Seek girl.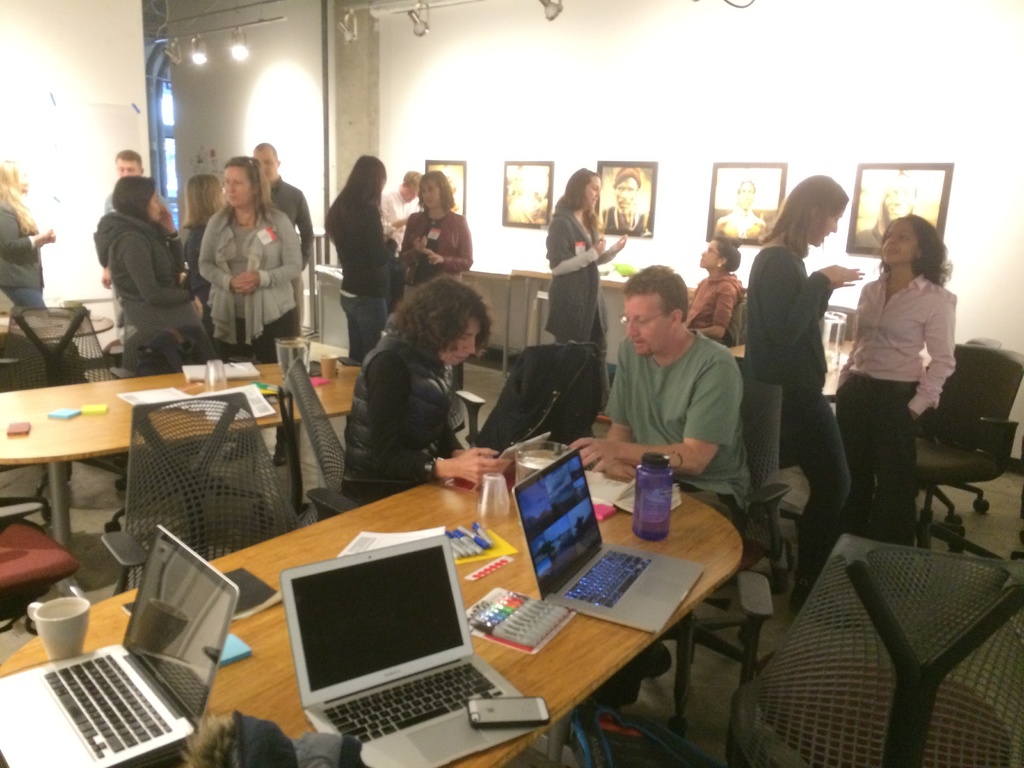
(x1=394, y1=161, x2=469, y2=302).
